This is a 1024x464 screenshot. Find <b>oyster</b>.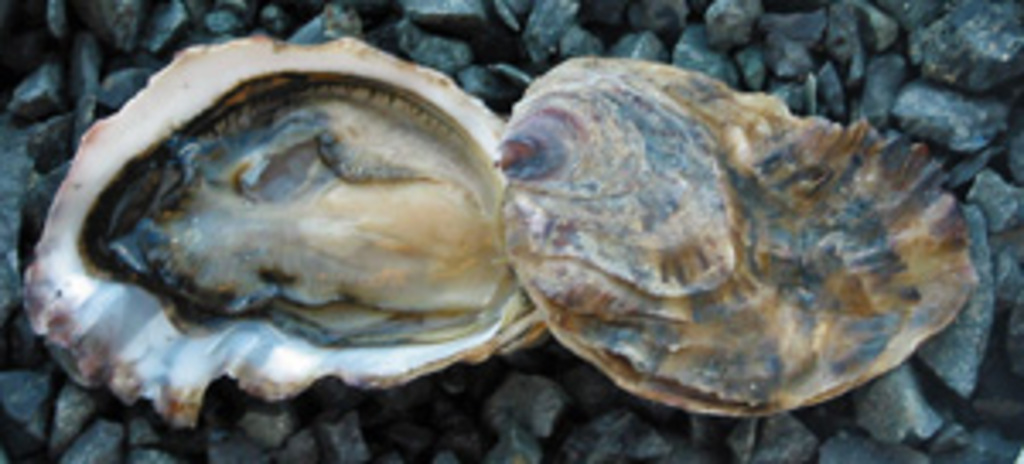
Bounding box: (488, 48, 980, 433).
